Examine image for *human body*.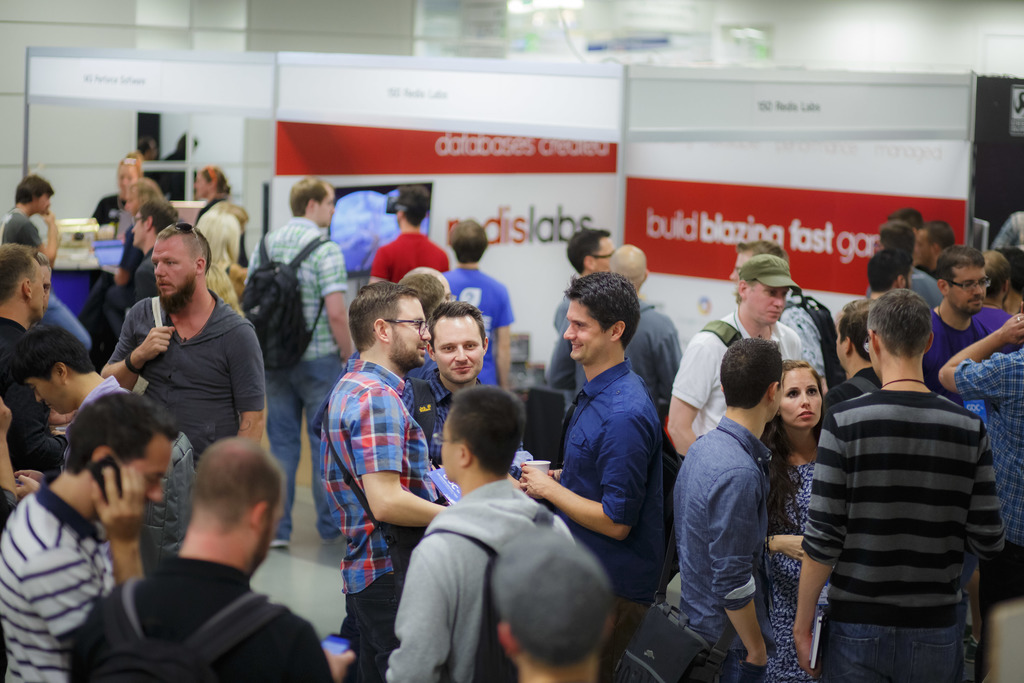
Examination result: box(626, 299, 676, 401).
